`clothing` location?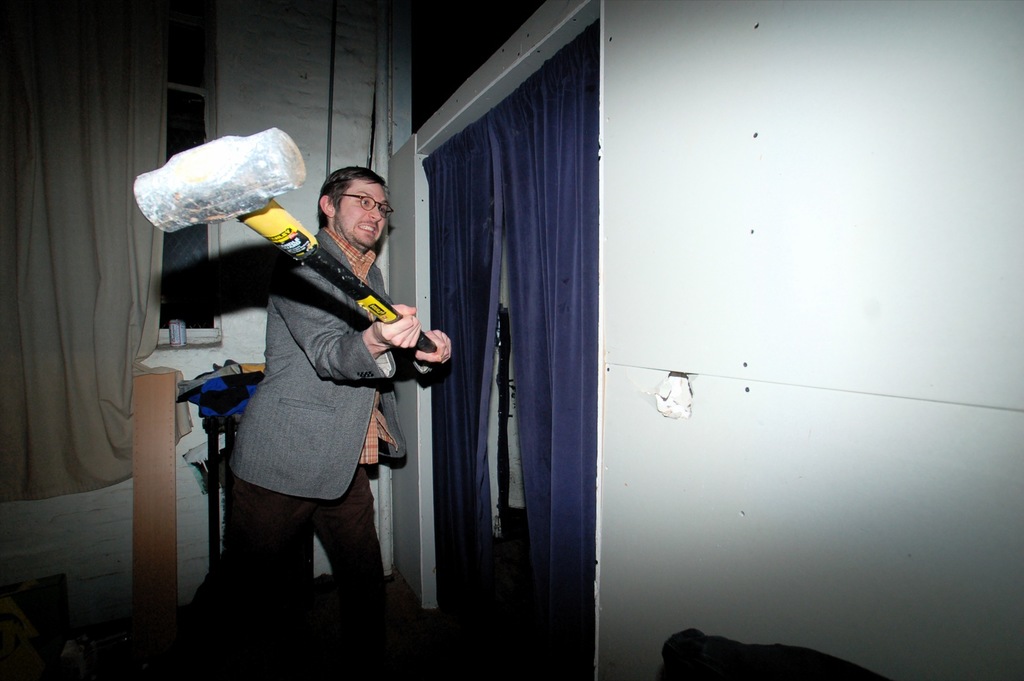
select_region(199, 169, 417, 623)
